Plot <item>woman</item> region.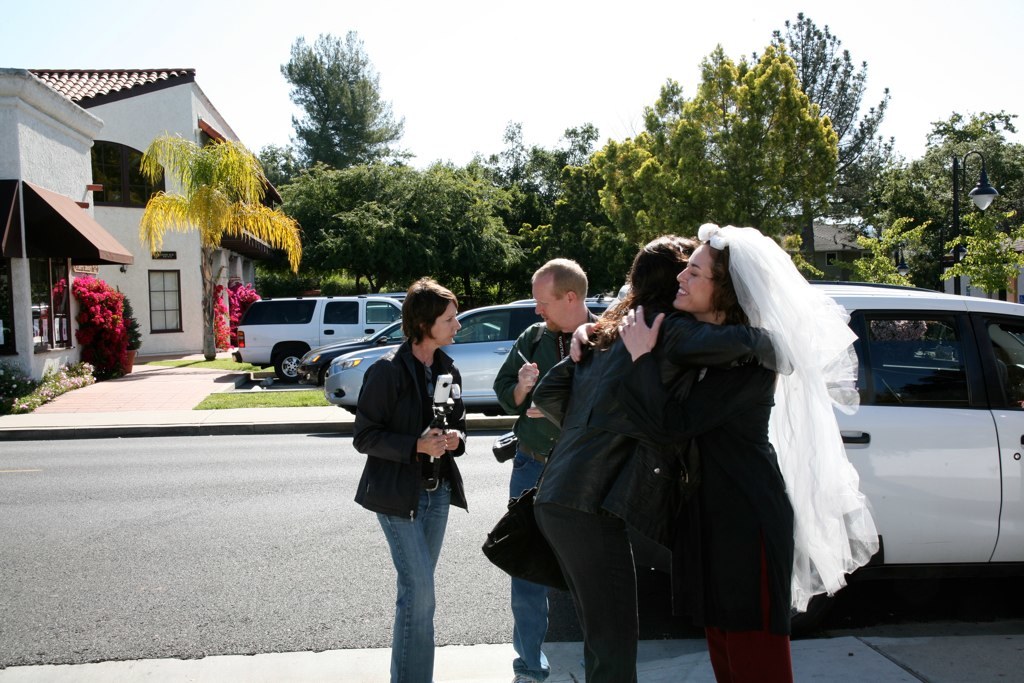
Plotted at [x1=353, y1=272, x2=469, y2=682].
